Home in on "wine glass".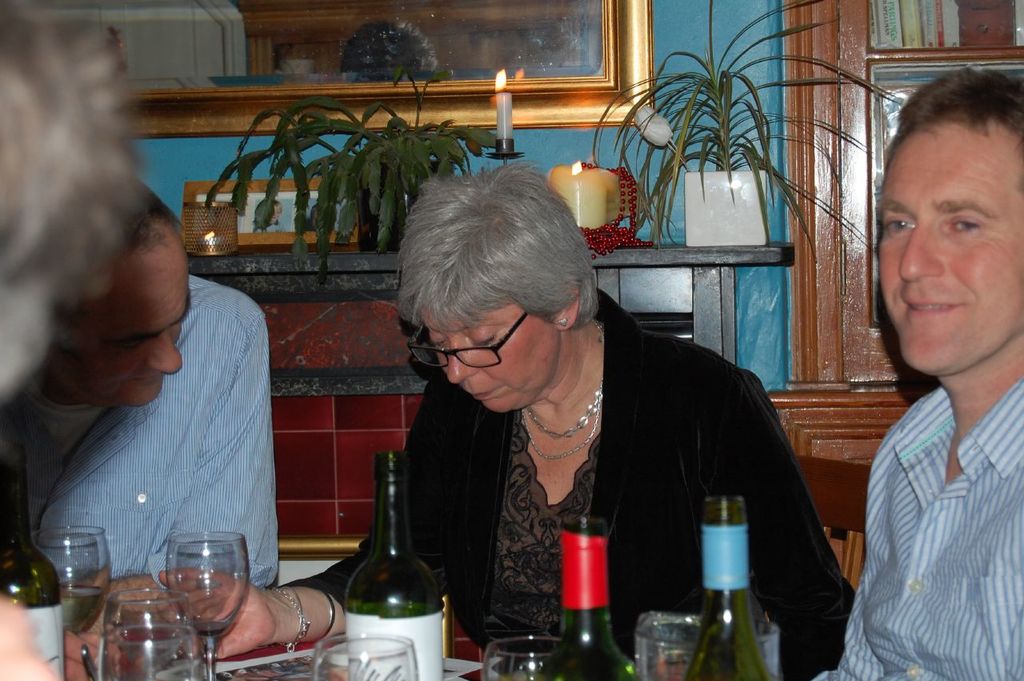
Homed in at 482,633,571,680.
